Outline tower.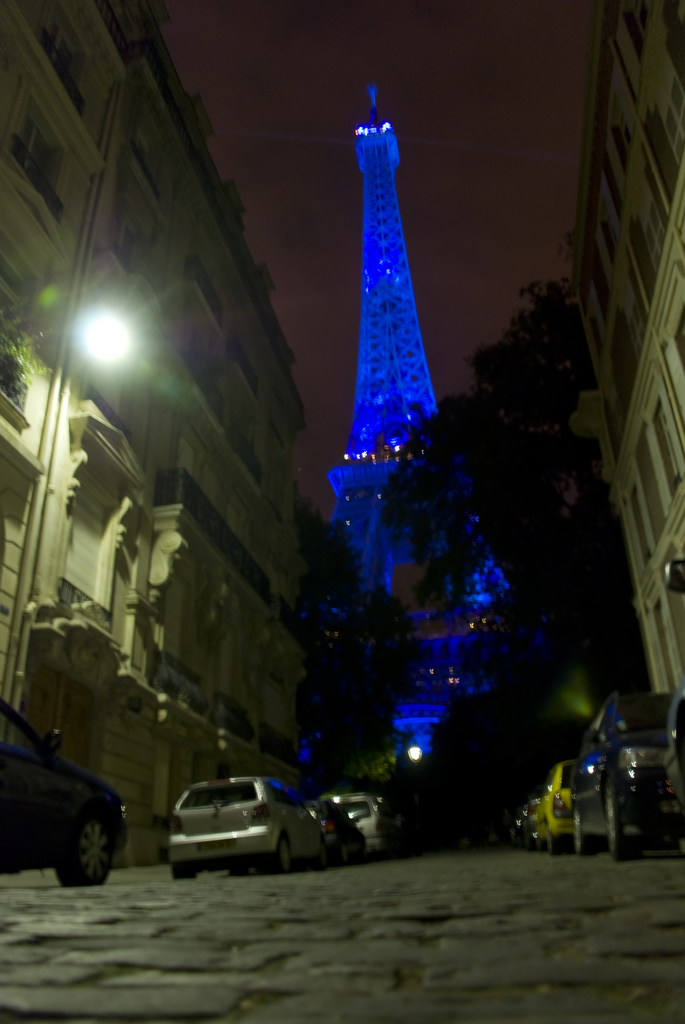
Outline: select_region(555, 0, 684, 698).
